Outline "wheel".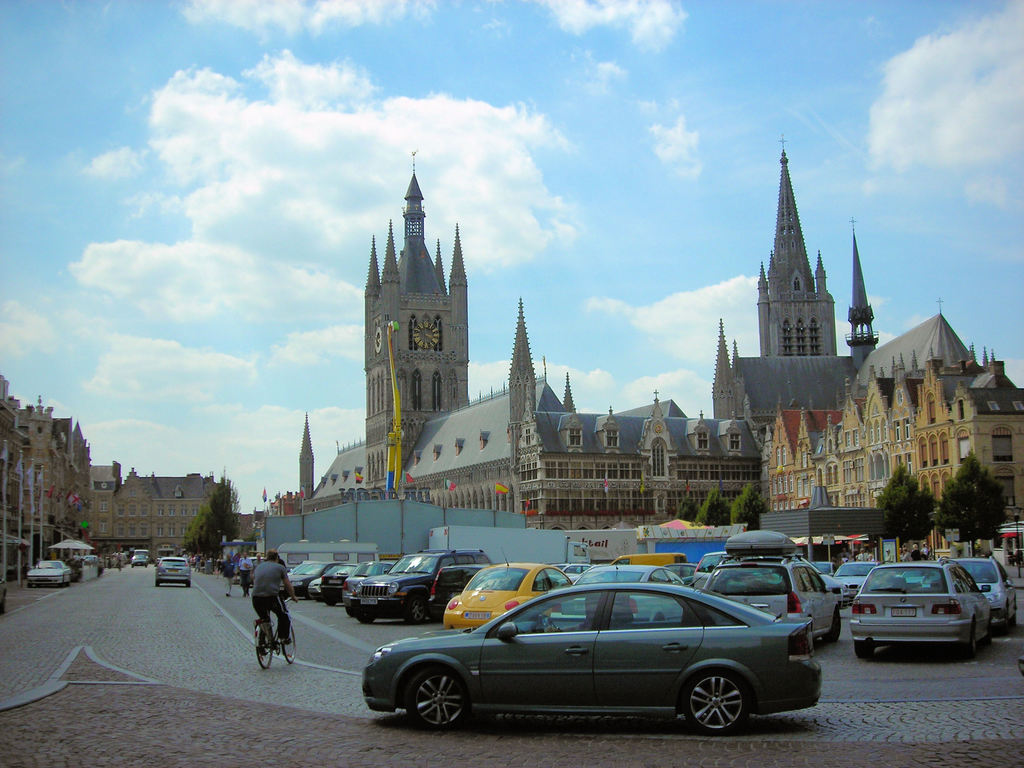
Outline: 255, 622, 271, 669.
